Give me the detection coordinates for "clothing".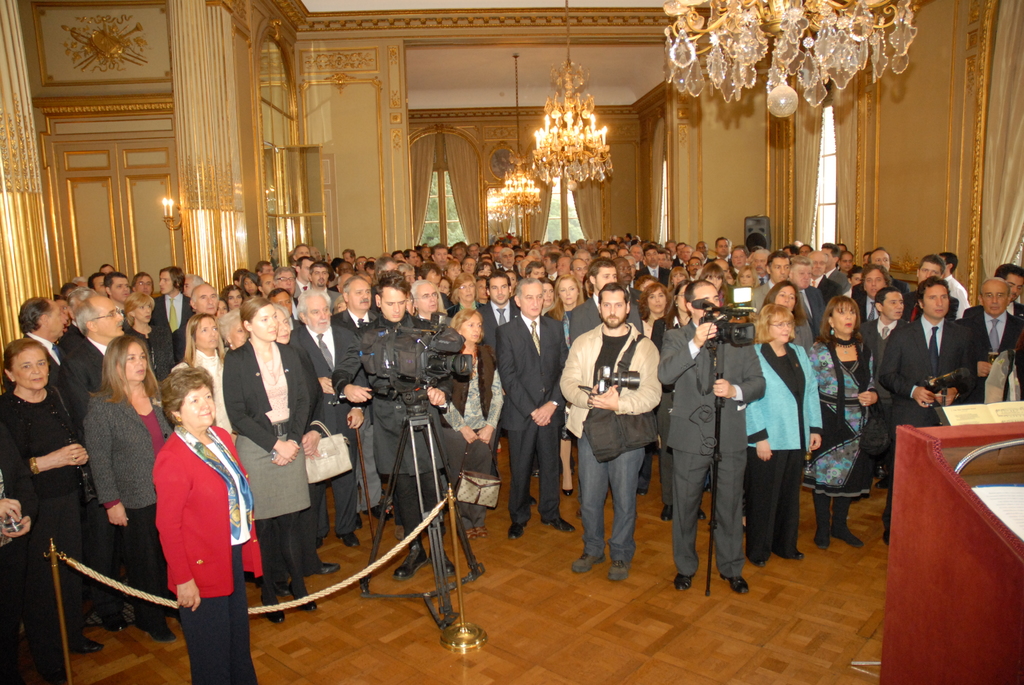
<region>655, 320, 772, 573</region>.
